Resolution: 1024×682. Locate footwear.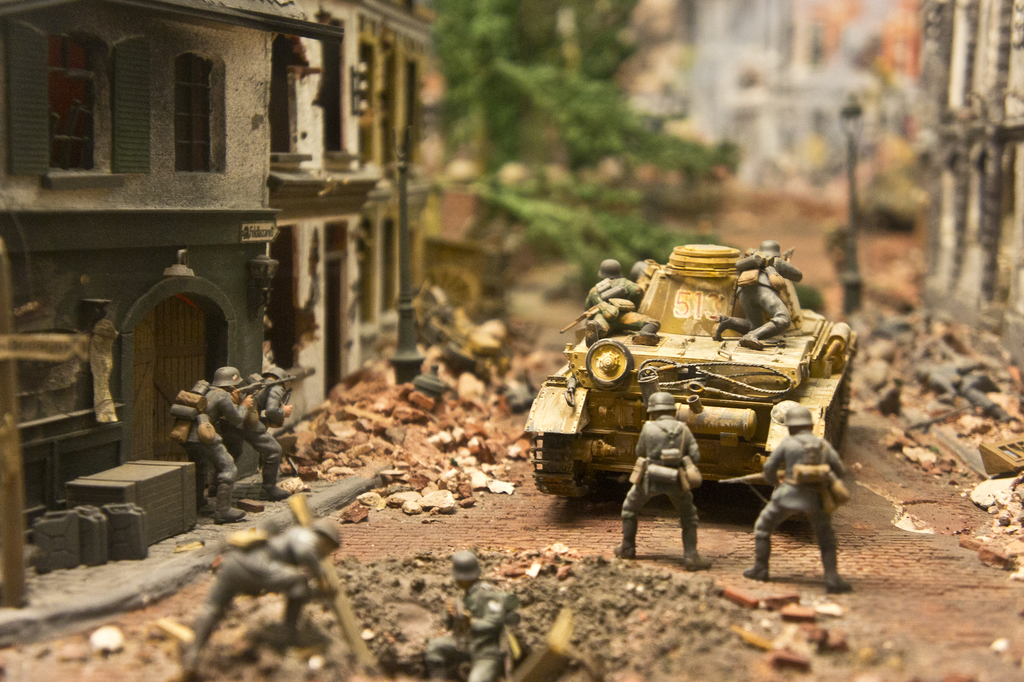
x1=613 y1=522 x2=637 y2=562.
